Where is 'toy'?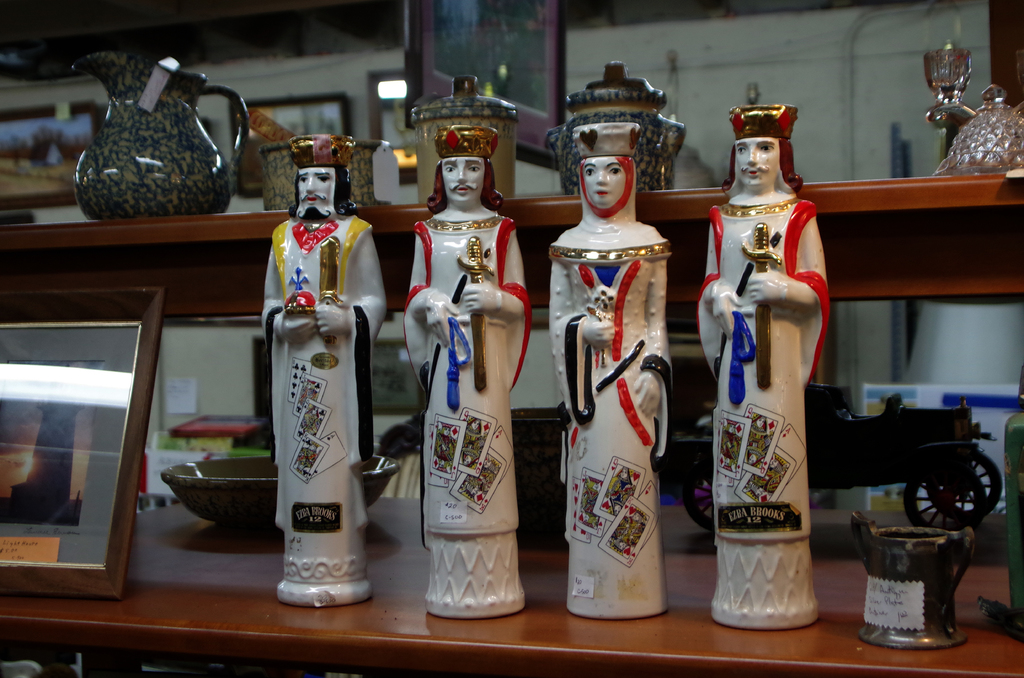
<box>412,74,514,205</box>.
